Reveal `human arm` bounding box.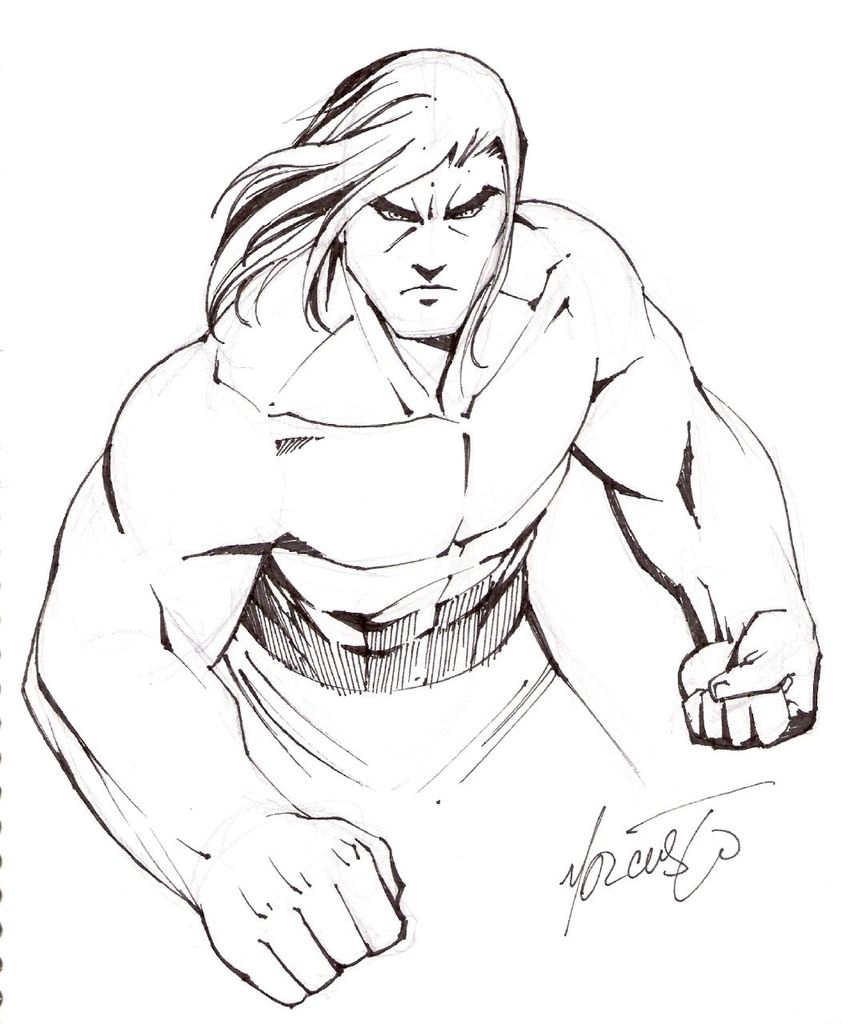
Revealed: <bbox>16, 376, 414, 1010</bbox>.
